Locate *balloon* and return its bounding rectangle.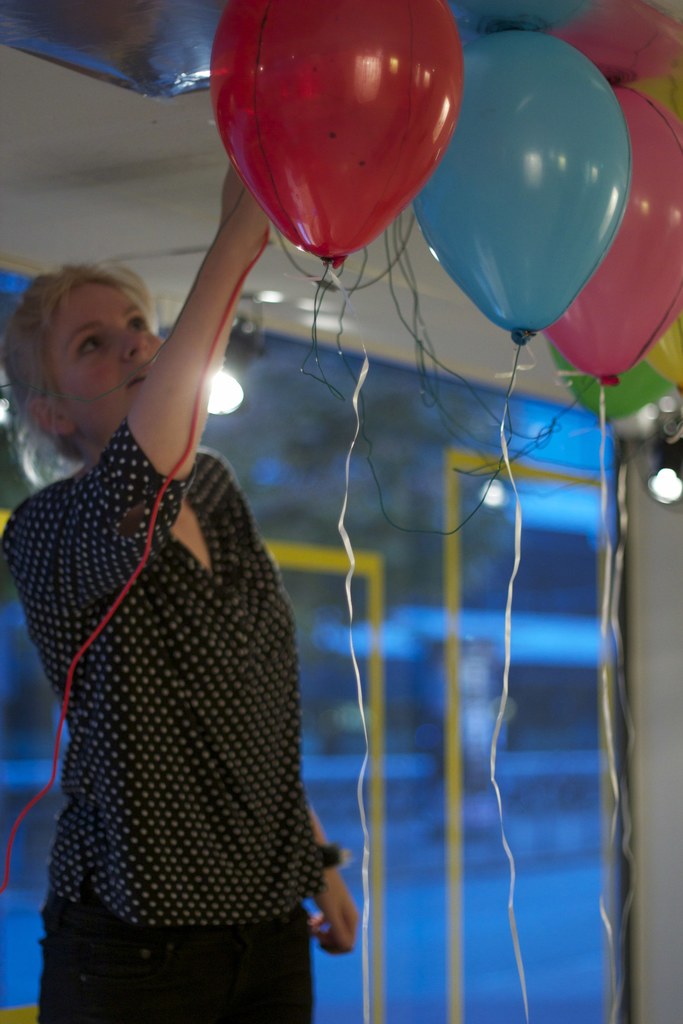
pyautogui.locateOnScreen(538, 83, 682, 388).
